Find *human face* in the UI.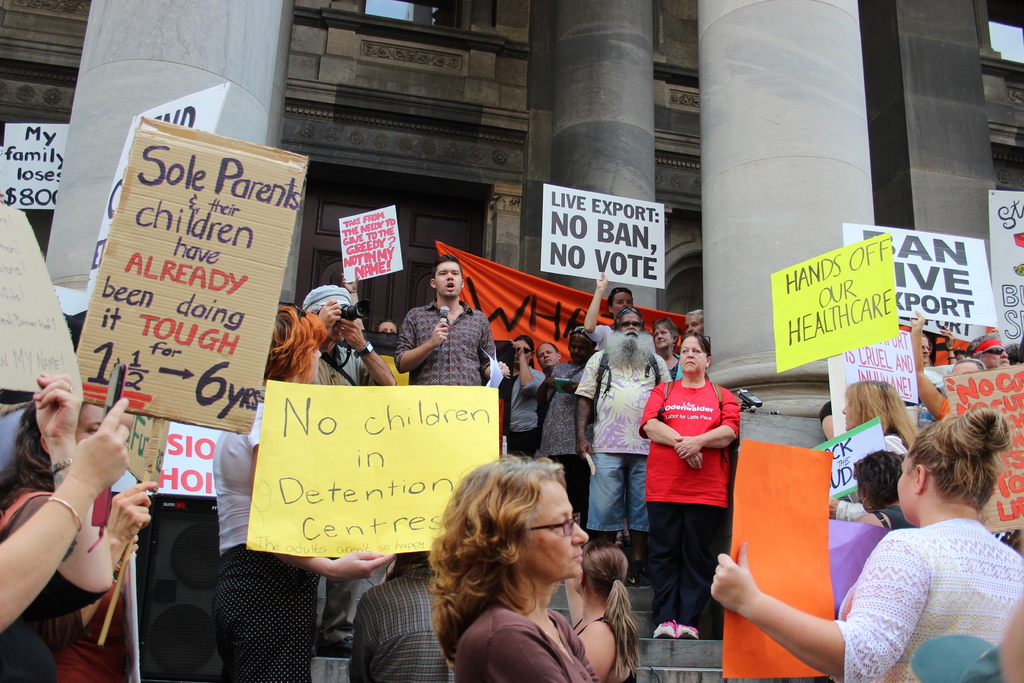
UI element at 612,292,638,315.
